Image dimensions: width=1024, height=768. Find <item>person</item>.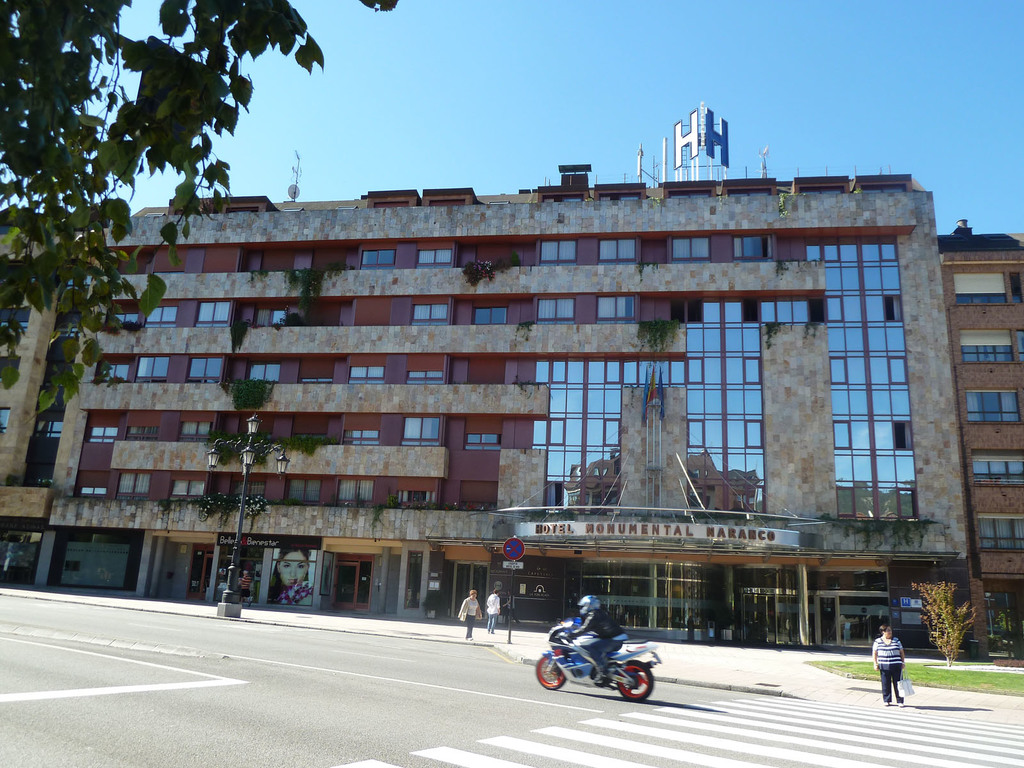
locate(874, 624, 906, 701).
